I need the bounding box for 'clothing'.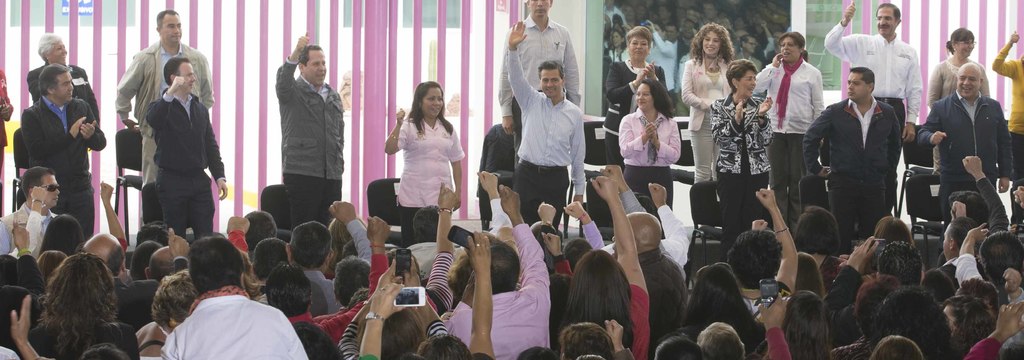
Here it is: x1=396 y1=217 x2=445 y2=248.
